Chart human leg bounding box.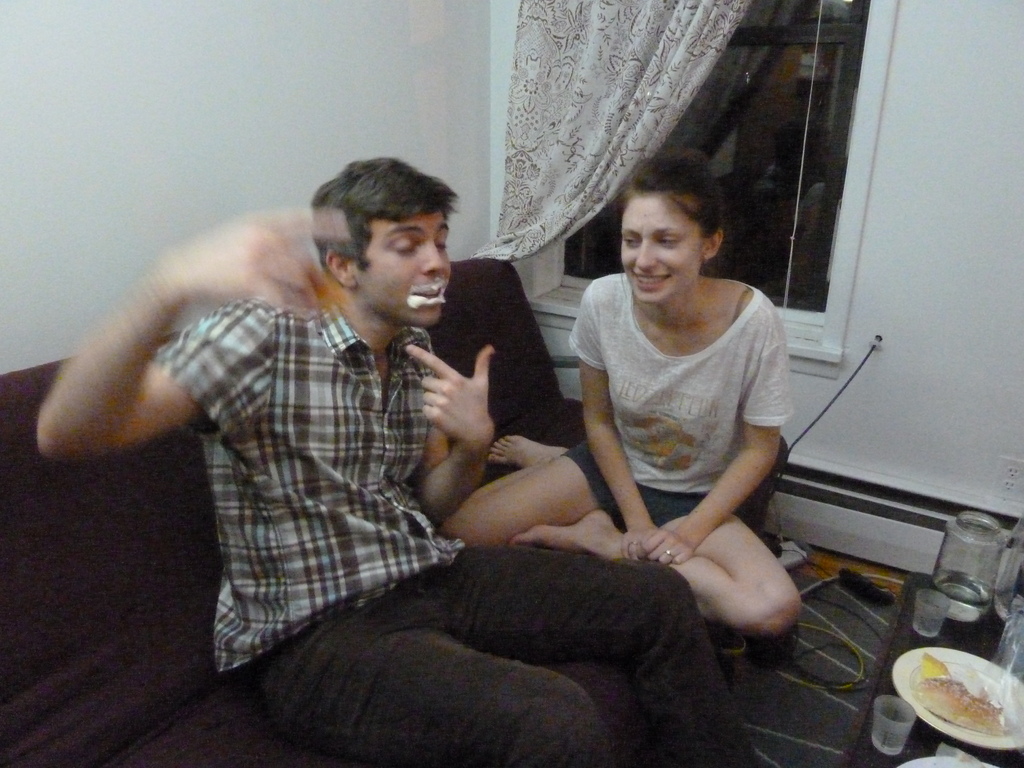
Charted: detection(255, 622, 596, 767).
